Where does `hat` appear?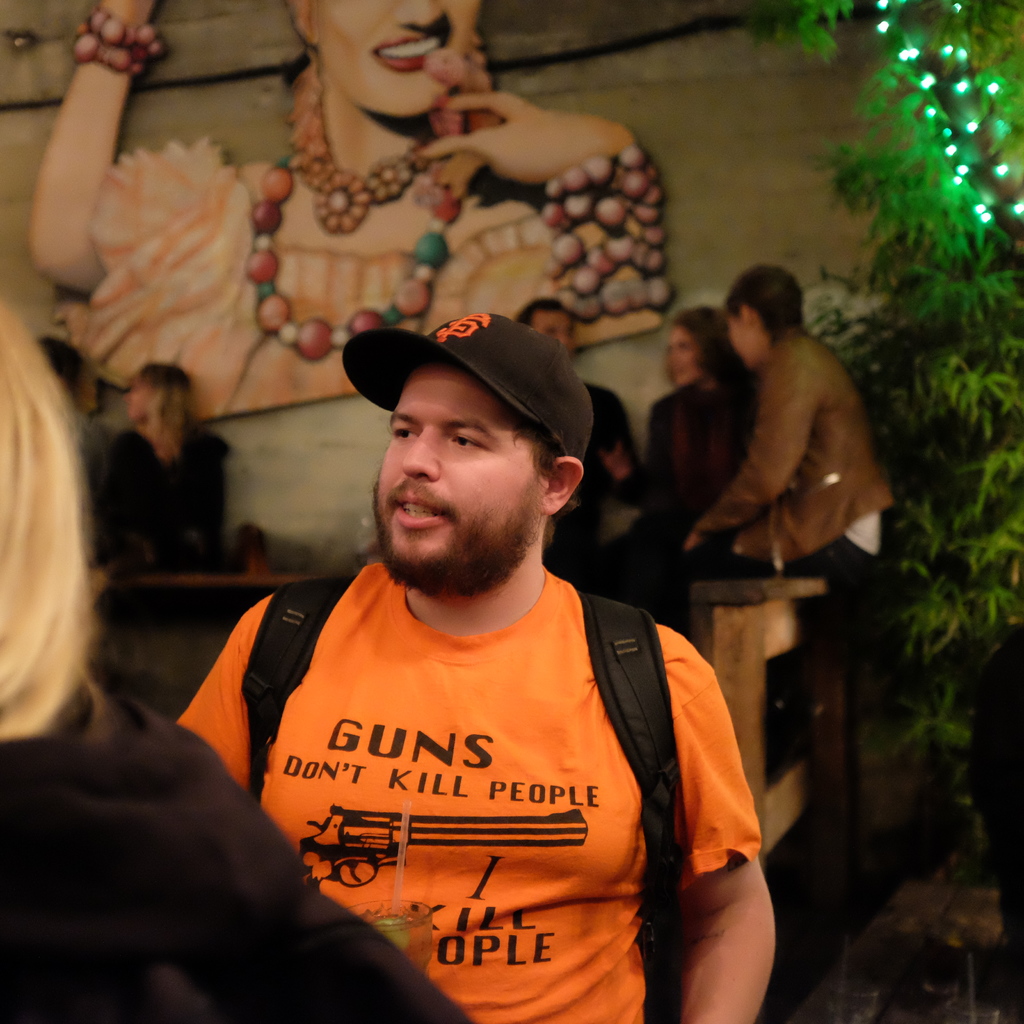
Appears at select_region(340, 308, 593, 464).
